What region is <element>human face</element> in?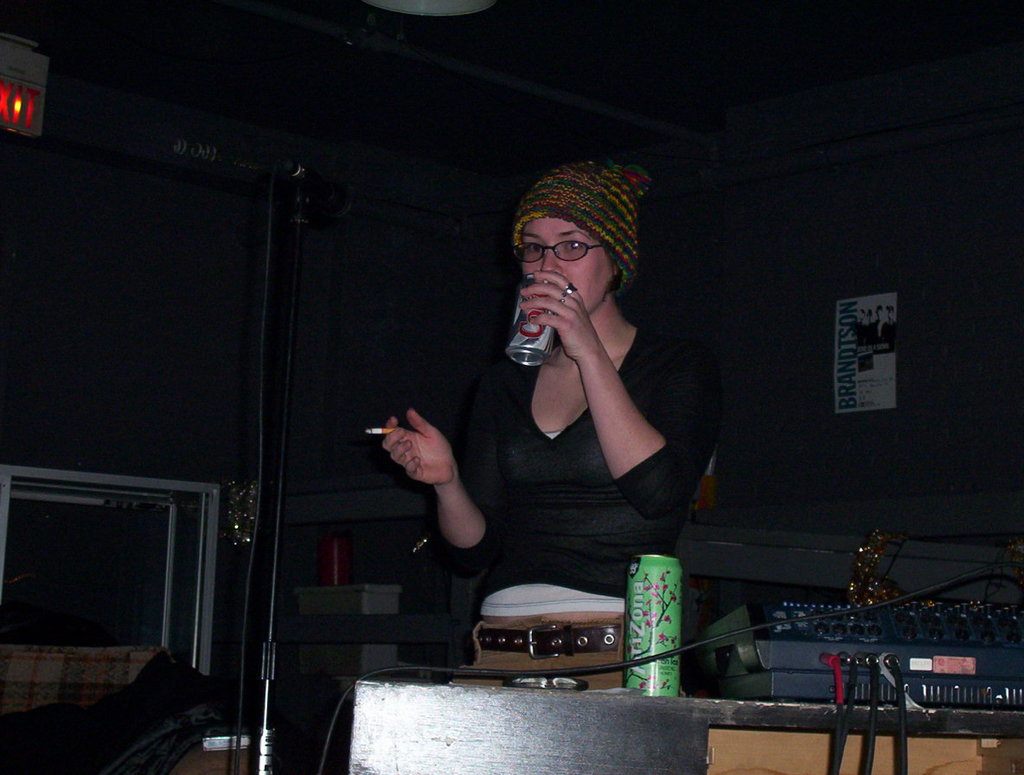
bbox(522, 214, 605, 309).
